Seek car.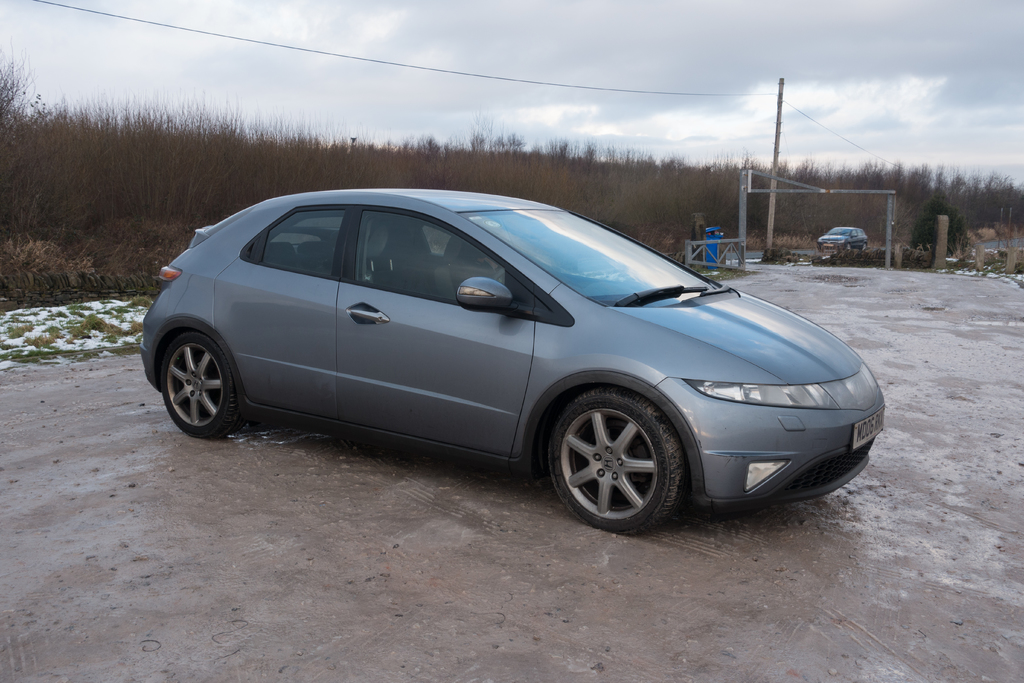
x1=817 y1=226 x2=870 y2=253.
